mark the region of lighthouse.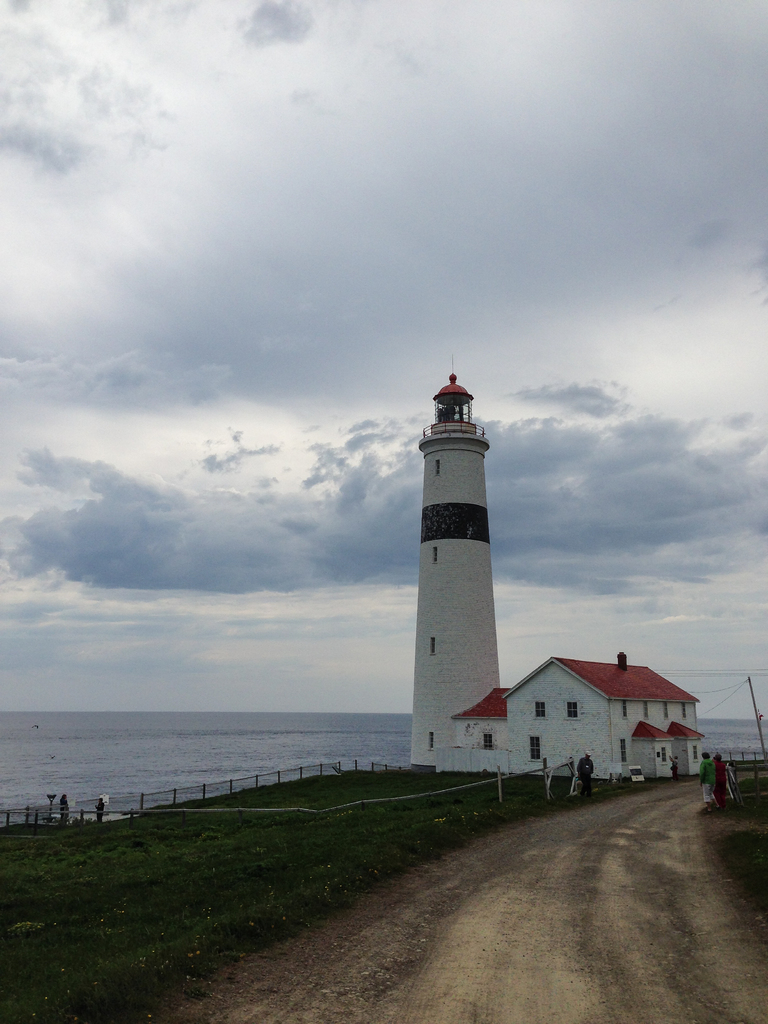
Region: pyautogui.locateOnScreen(408, 353, 506, 771).
